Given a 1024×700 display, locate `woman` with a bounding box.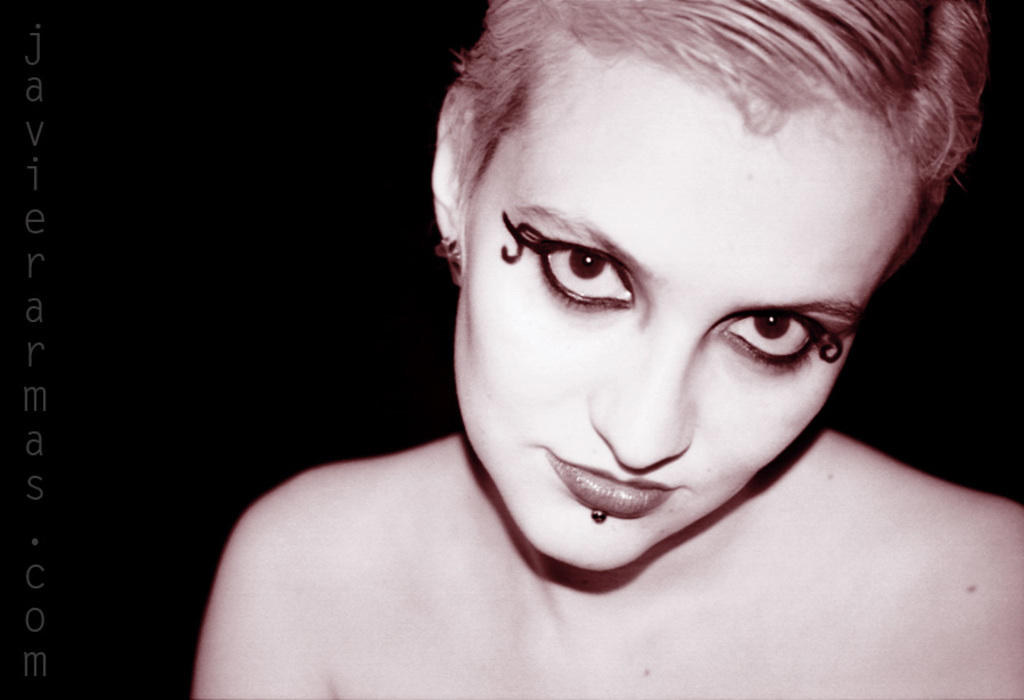
Located: left=206, top=0, right=1022, bottom=675.
